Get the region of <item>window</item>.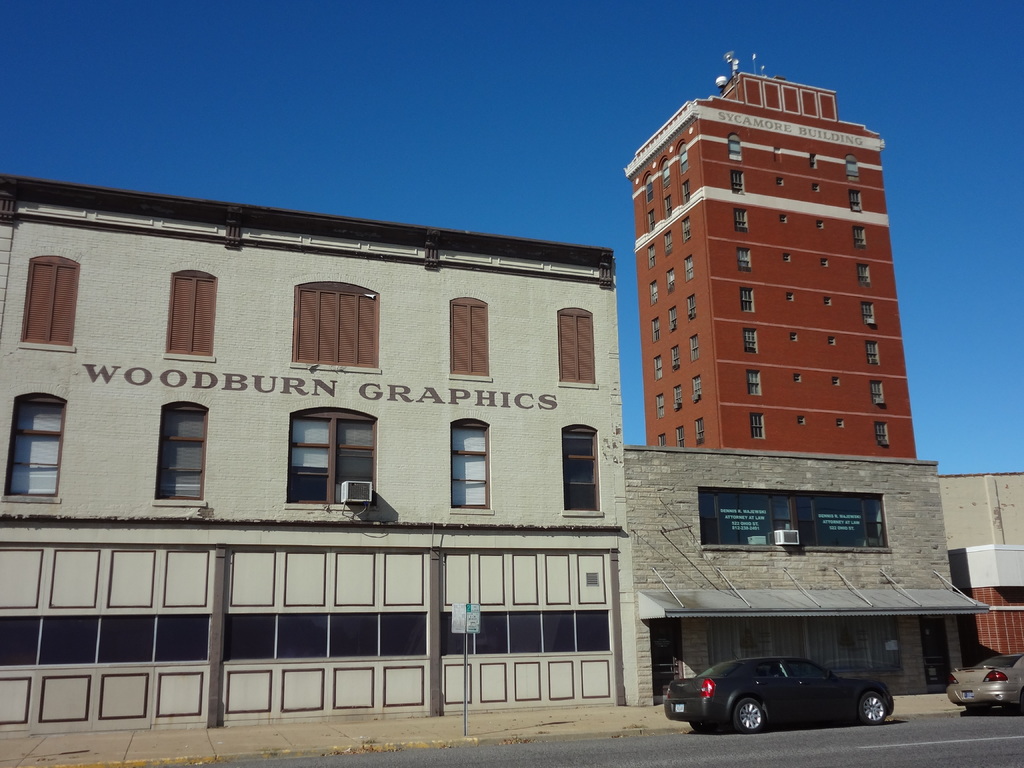
[x1=876, y1=422, x2=890, y2=447].
